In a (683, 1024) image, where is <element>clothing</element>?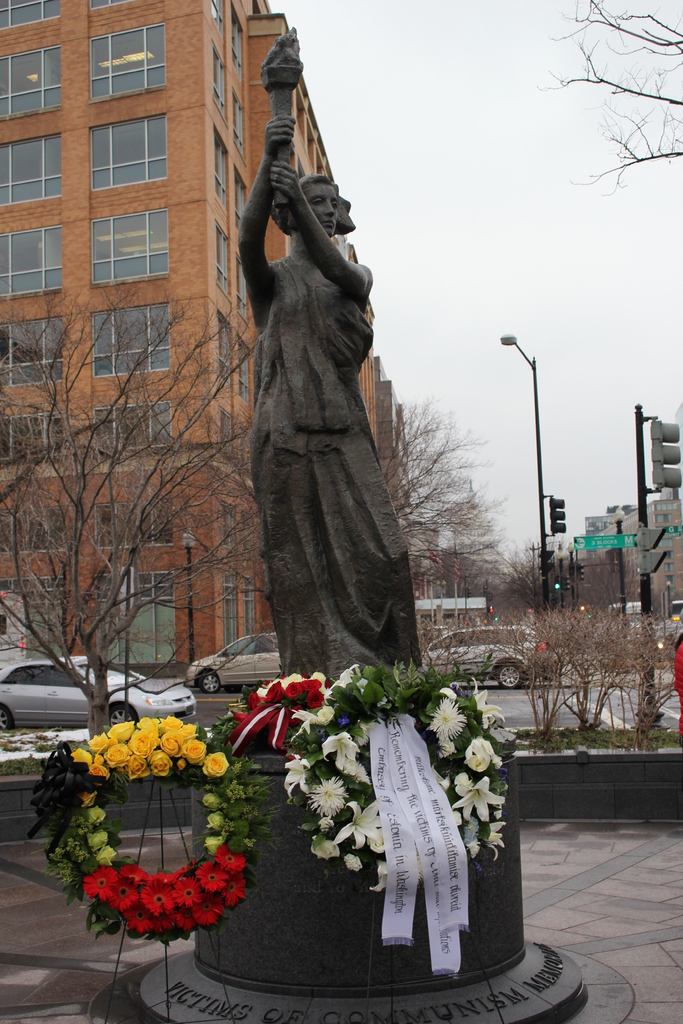
229, 129, 427, 697.
